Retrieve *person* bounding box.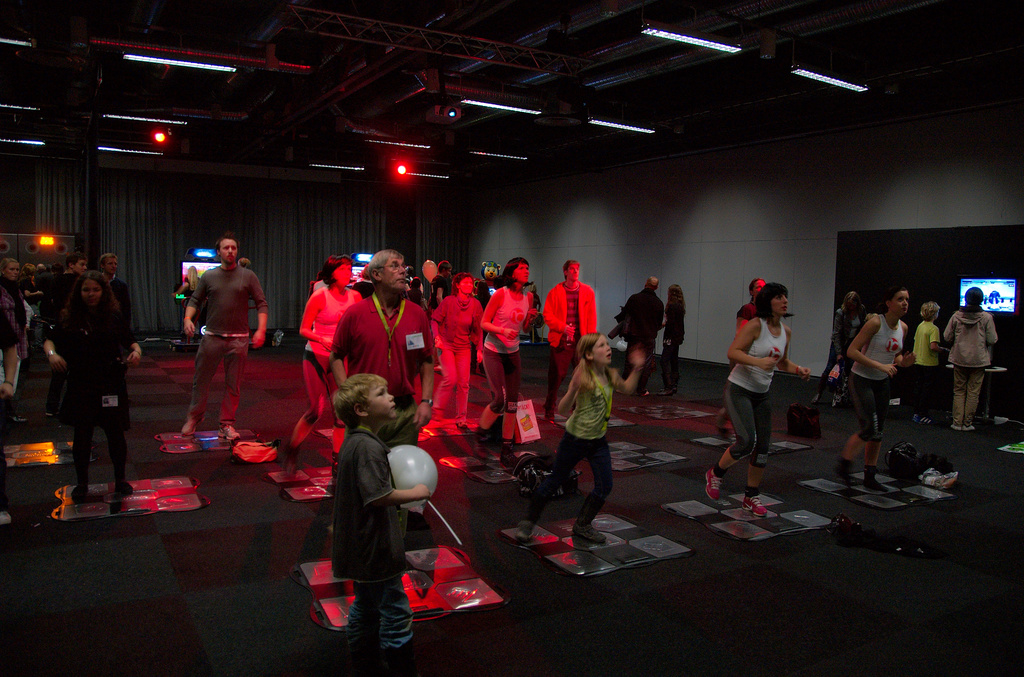
Bounding box: <region>619, 277, 662, 392</region>.
